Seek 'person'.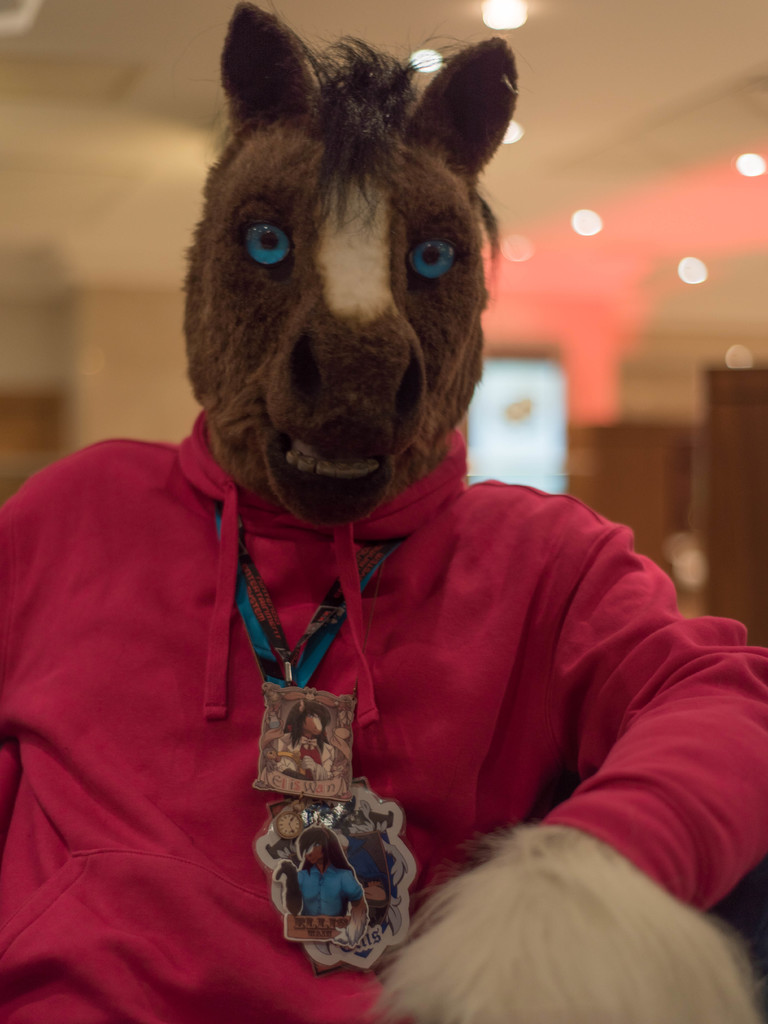
l=32, t=36, r=754, b=987.
